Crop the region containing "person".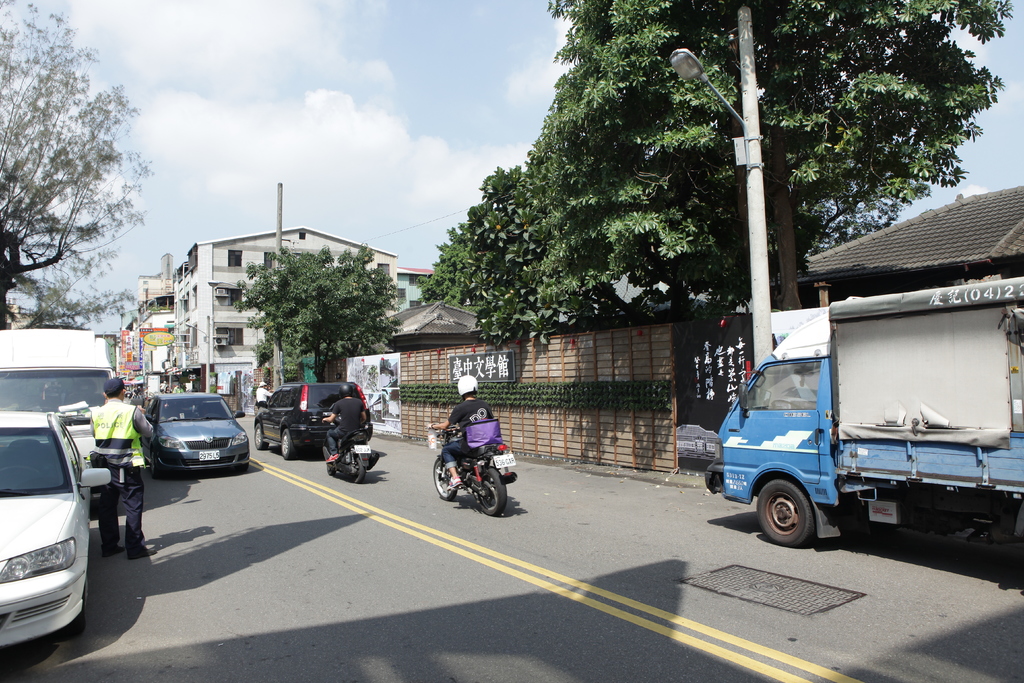
Crop region: detection(93, 378, 154, 561).
